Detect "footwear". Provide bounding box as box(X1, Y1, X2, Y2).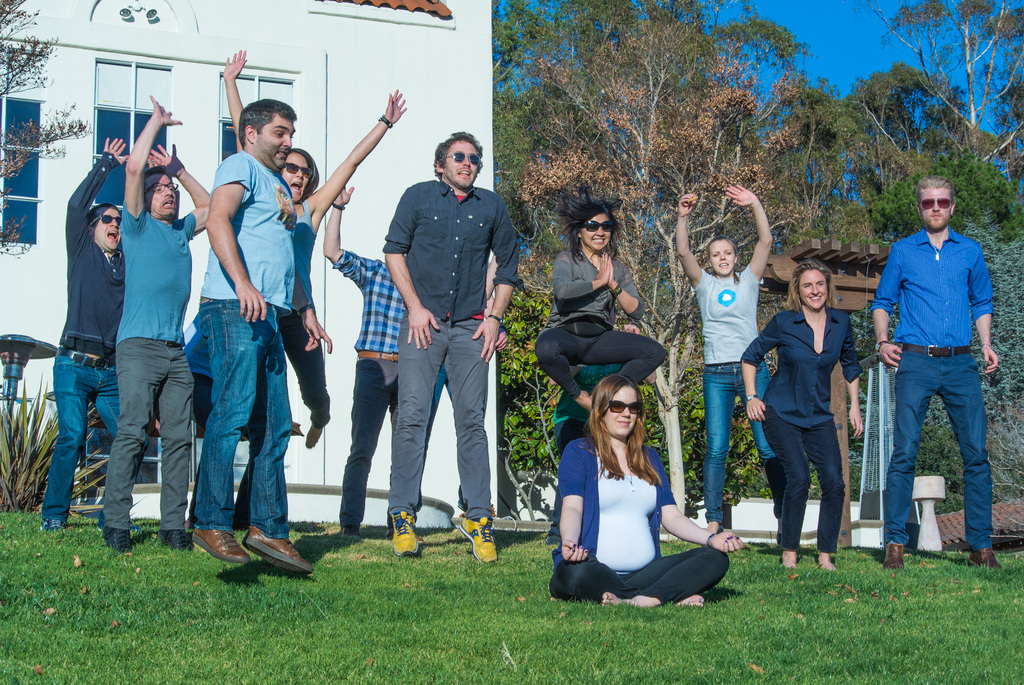
box(239, 537, 323, 577).
